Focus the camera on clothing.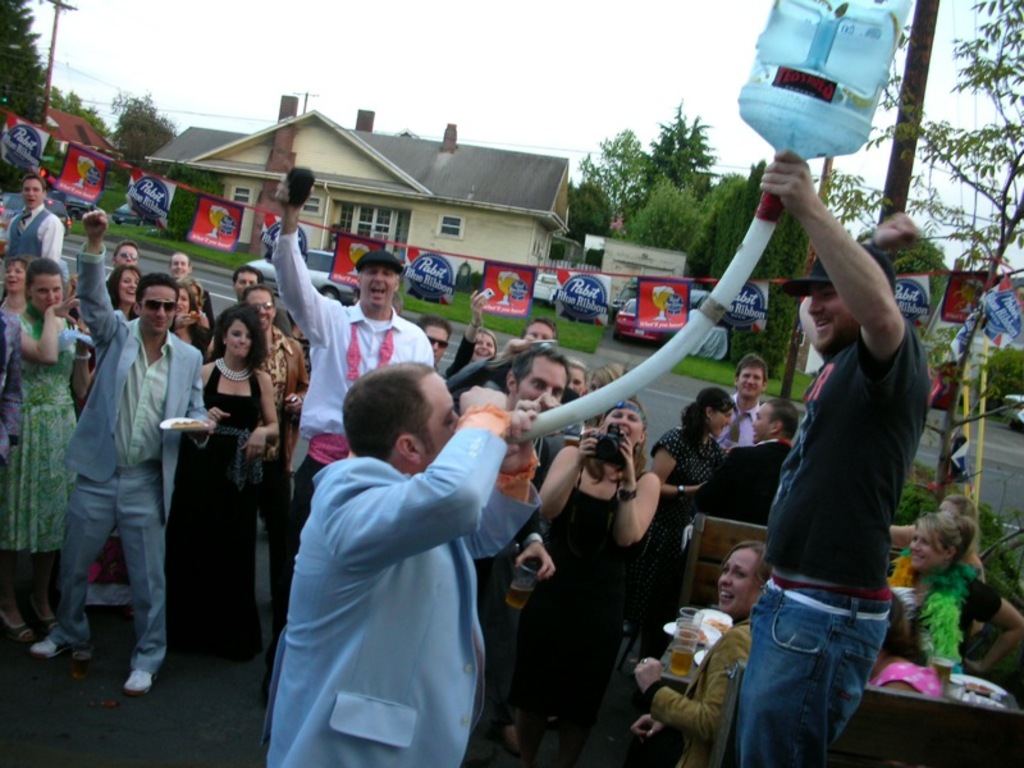
Focus region: (left=166, top=348, right=283, bottom=664).
